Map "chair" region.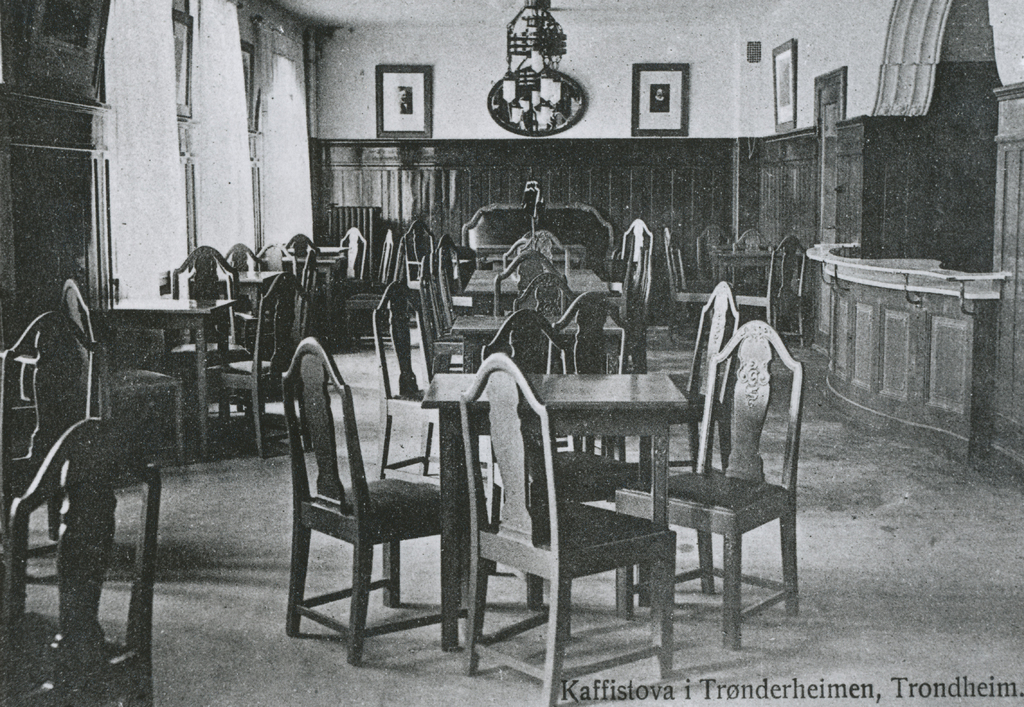
Mapped to rect(0, 415, 166, 706).
